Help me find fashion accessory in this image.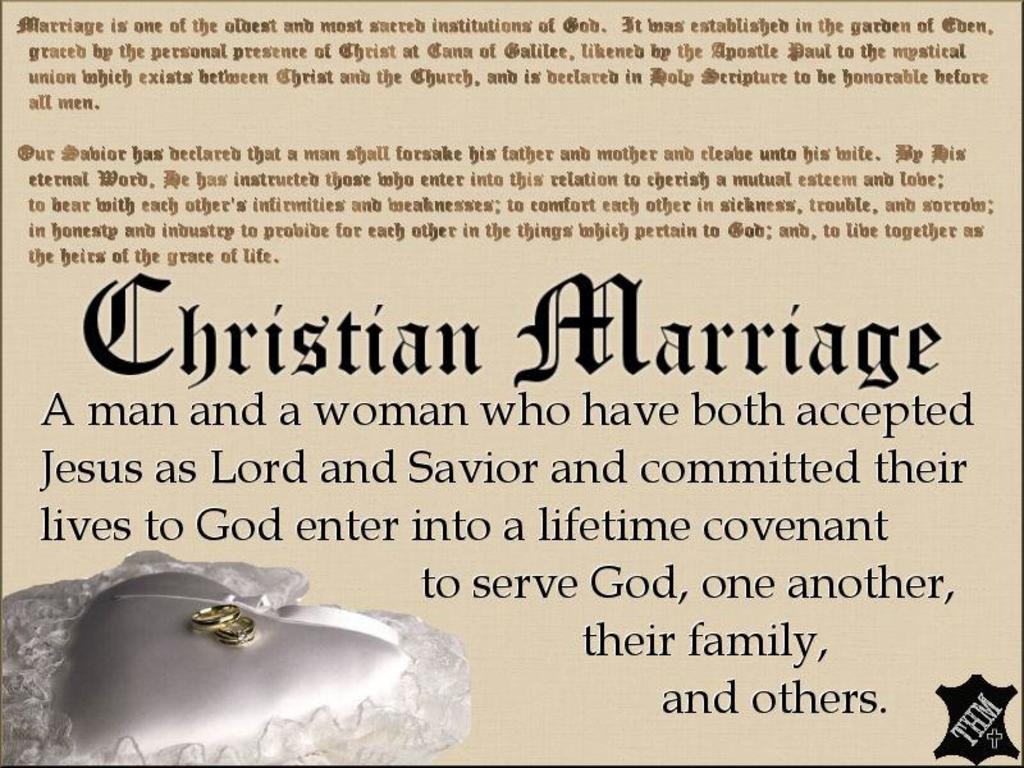
Found it: select_region(191, 602, 260, 648).
